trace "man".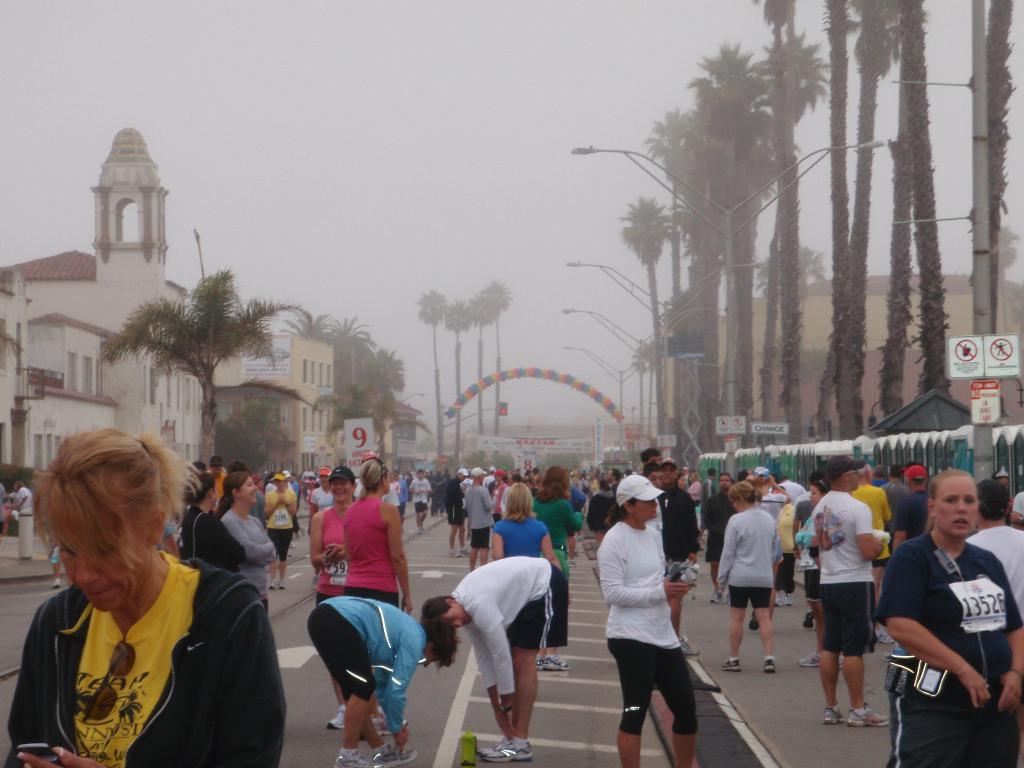
Traced to {"left": 811, "top": 456, "right": 898, "bottom": 729}.
